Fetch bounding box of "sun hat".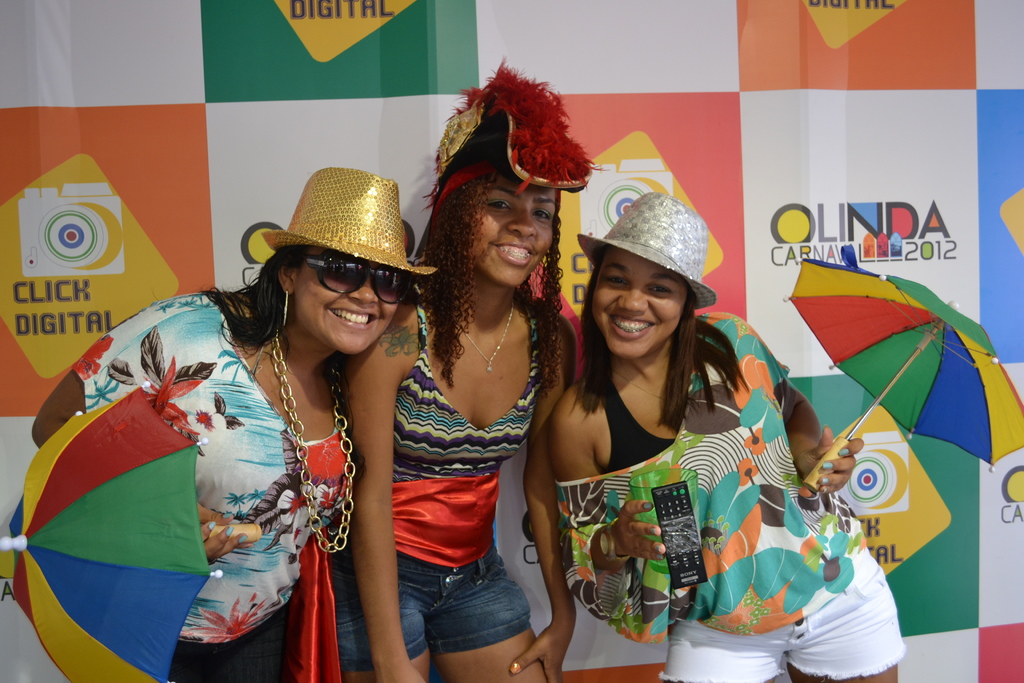
Bbox: x1=576 y1=189 x2=717 y2=315.
